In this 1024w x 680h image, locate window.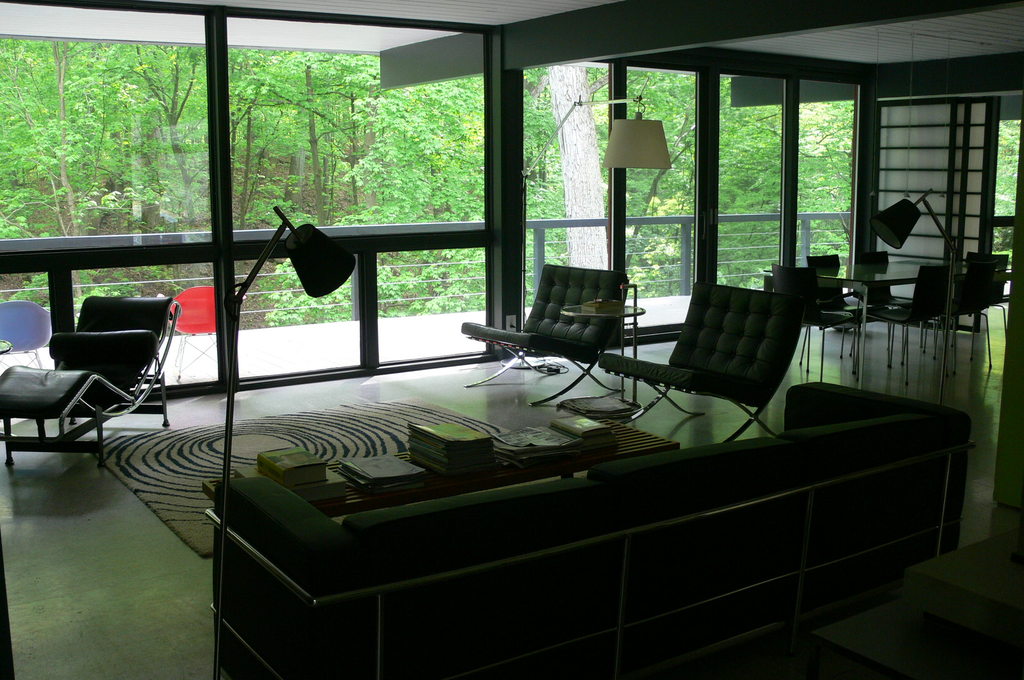
Bounding box: region(223, 10, 489, 246).
